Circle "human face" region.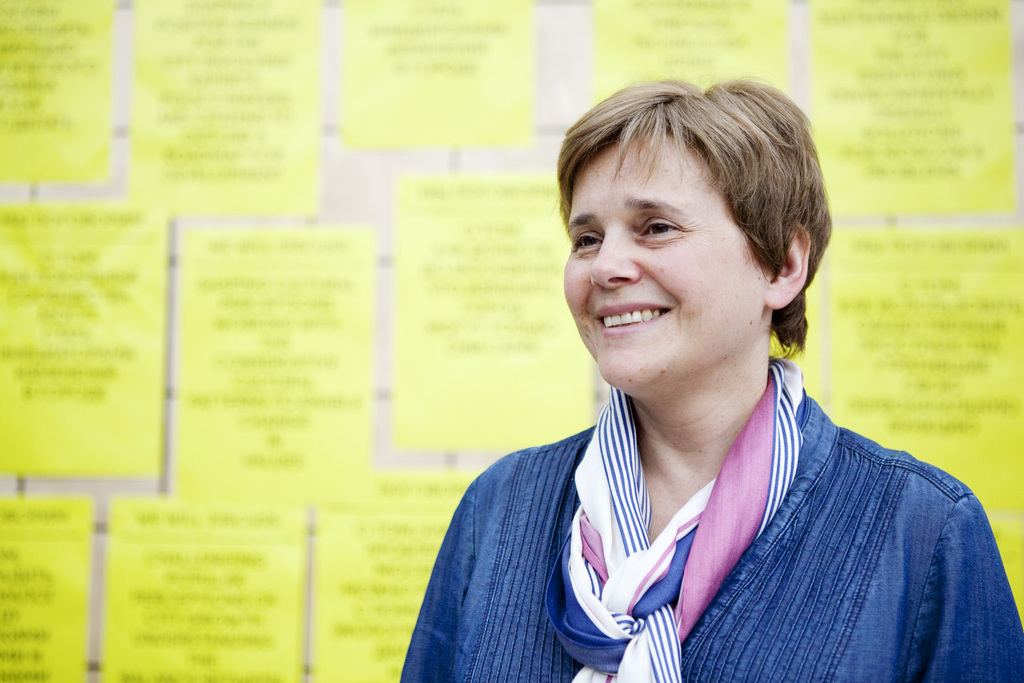
Region: [x1=559, y1=133, x2=769, y2=389].
